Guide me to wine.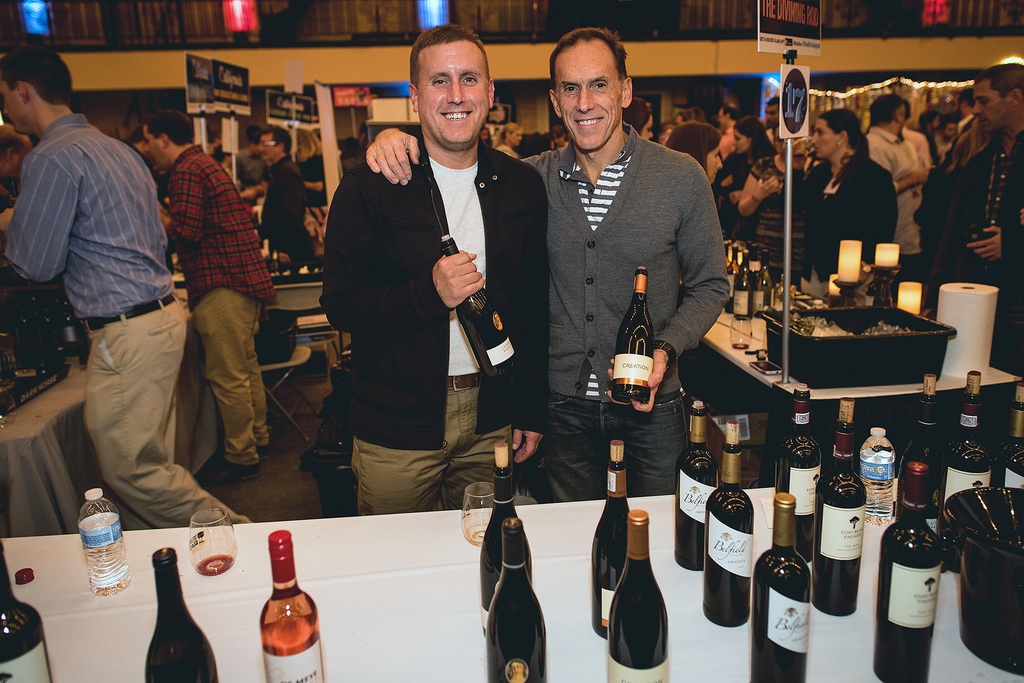
Guidance: {"x1": 732, "y1": 340, "x2": 749, "y2": 350}.
